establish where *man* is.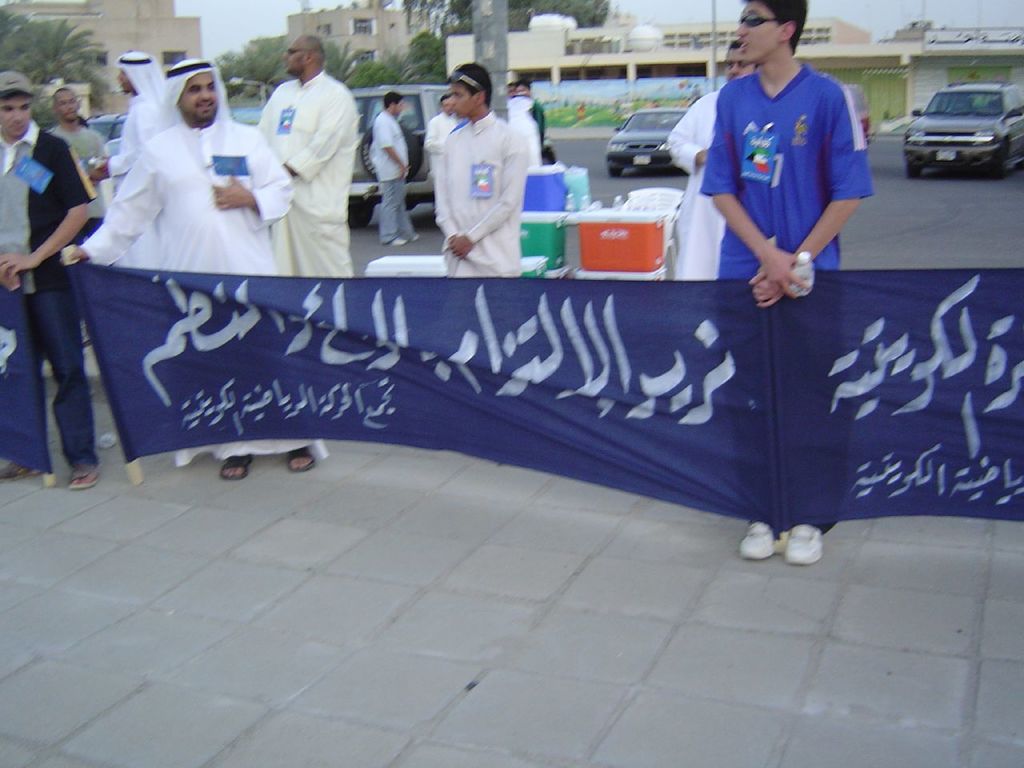
Established at rect(950, 96, 970, 112).
